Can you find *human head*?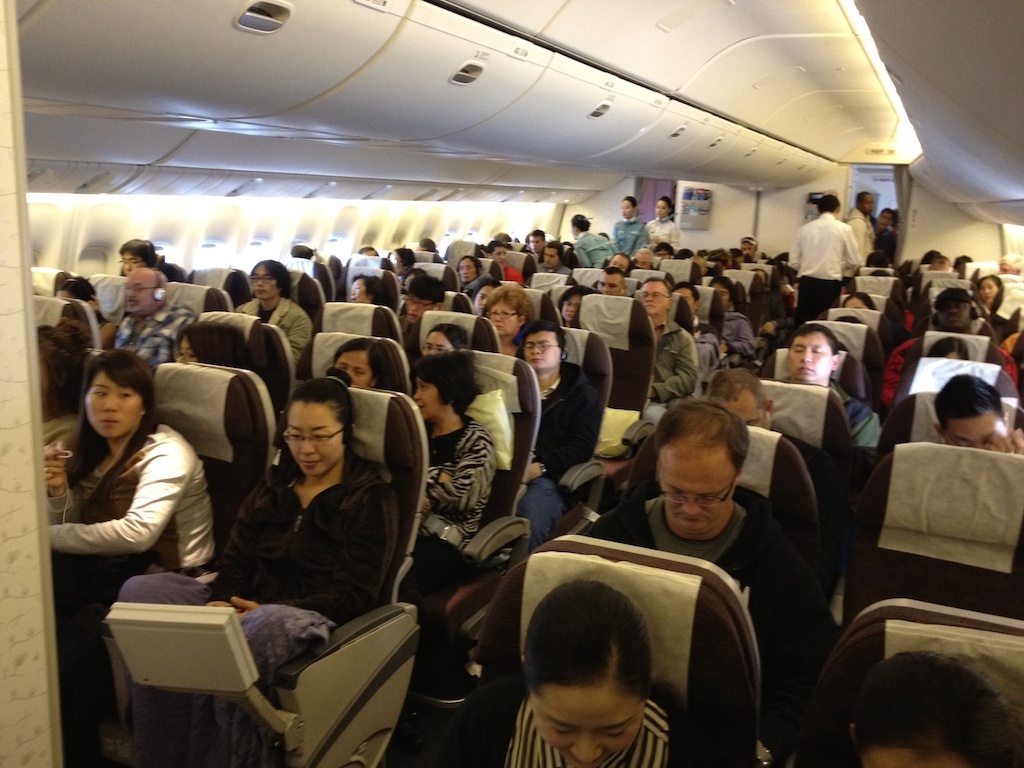
Yes, bounding box: bbox=(639, 276, 670, 317).
